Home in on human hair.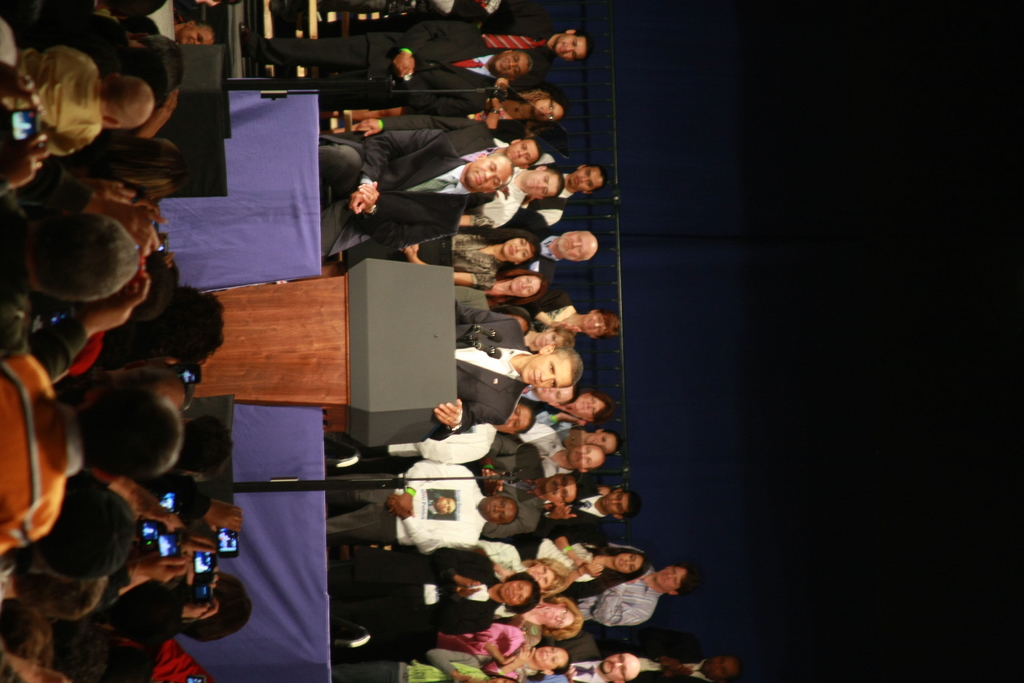
Homed in at bbox(486, 227, 542, 270).
